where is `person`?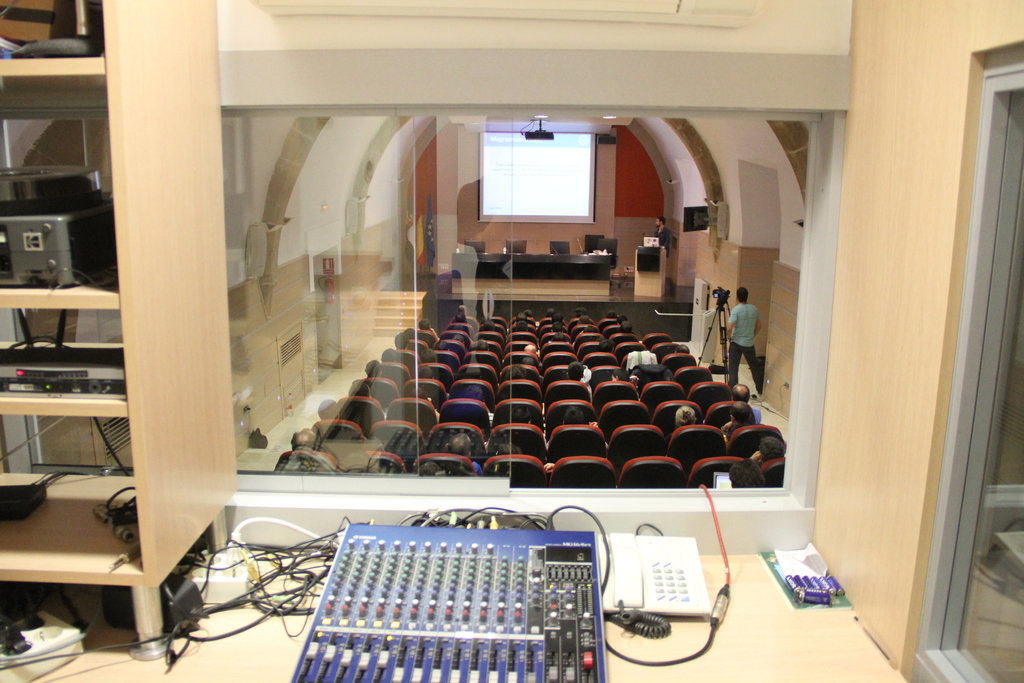
x1=567 y1=363 x2=586 y2=383.
